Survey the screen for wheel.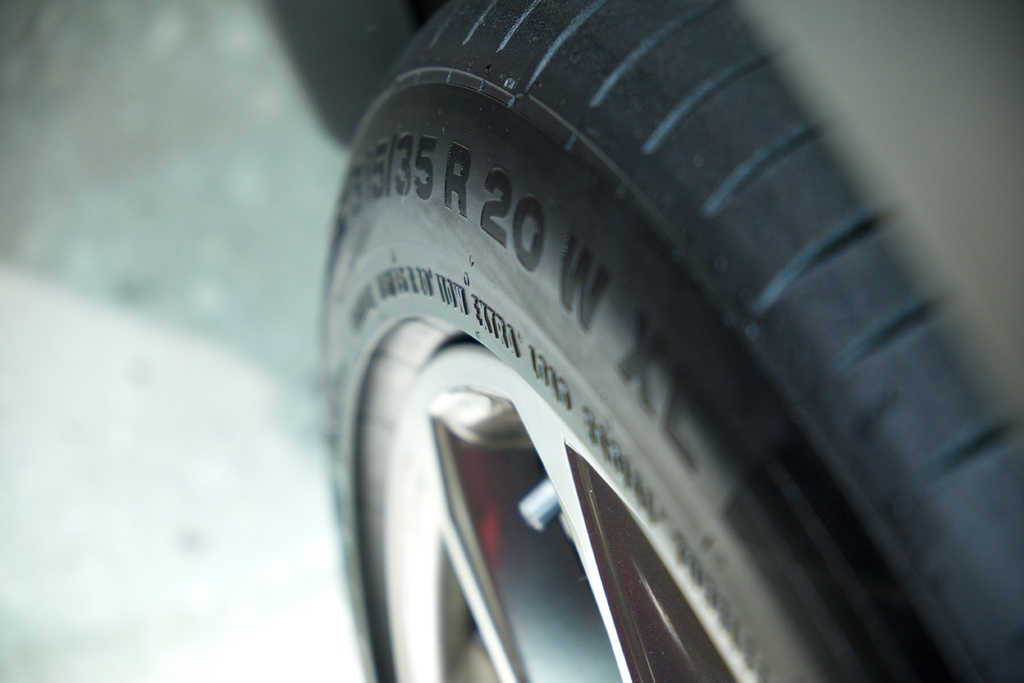
Survey found: [312, 31, 949, 675].
